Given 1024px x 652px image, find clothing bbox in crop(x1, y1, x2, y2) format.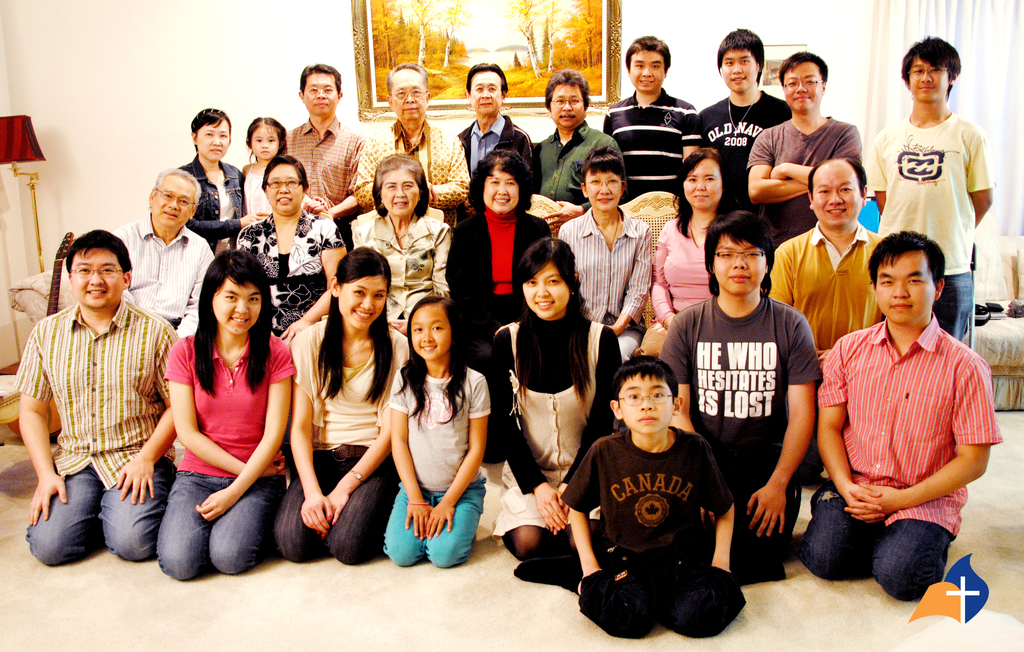
crop(527, 120, 625, 205).
